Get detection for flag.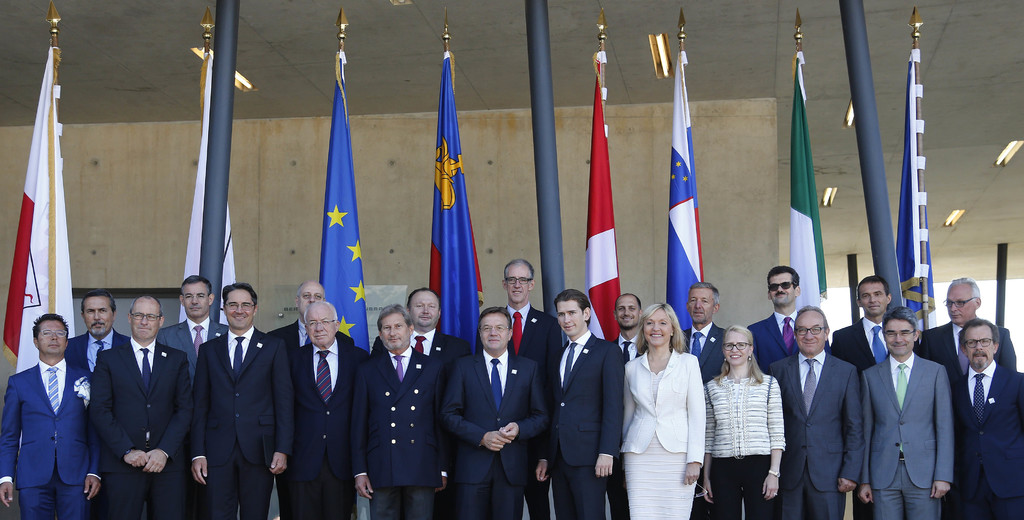
Detection: <box>785,53,832,326</box>.
